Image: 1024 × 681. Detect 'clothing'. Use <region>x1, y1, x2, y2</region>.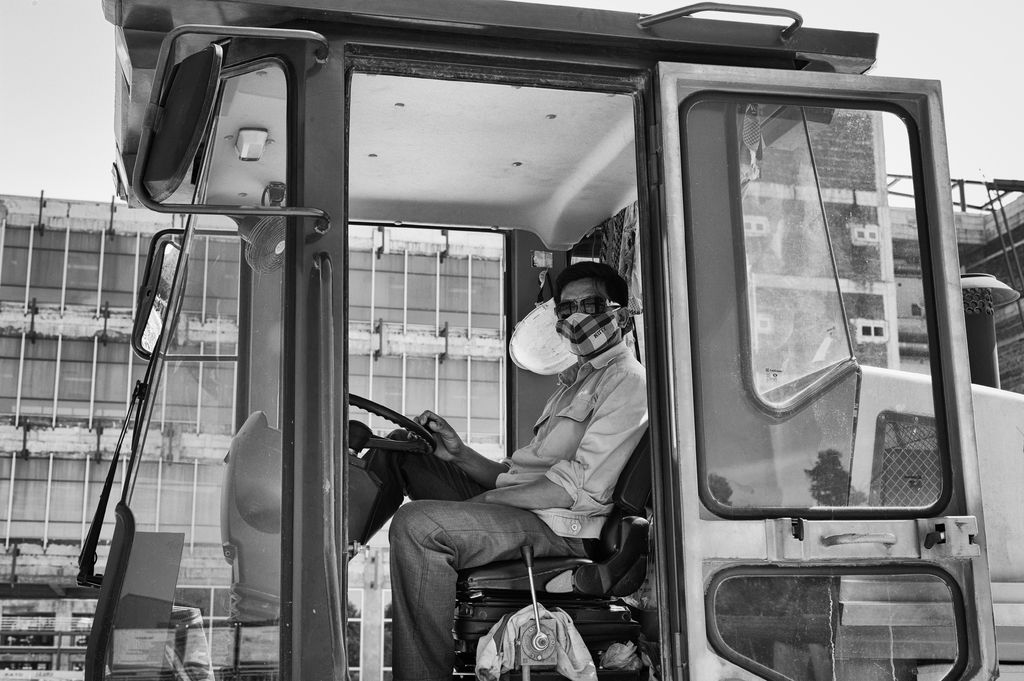
<region>386, 280, 692, 680</region>.
